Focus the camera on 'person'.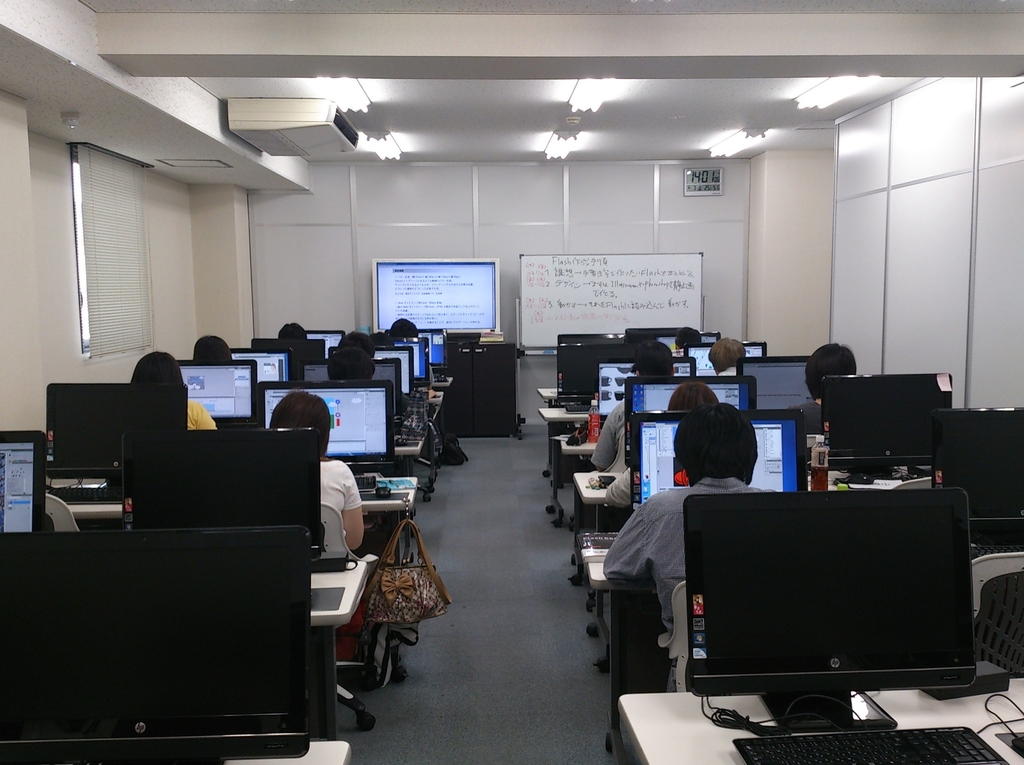
Focus region: bbox(594, 400, 765, 673).
